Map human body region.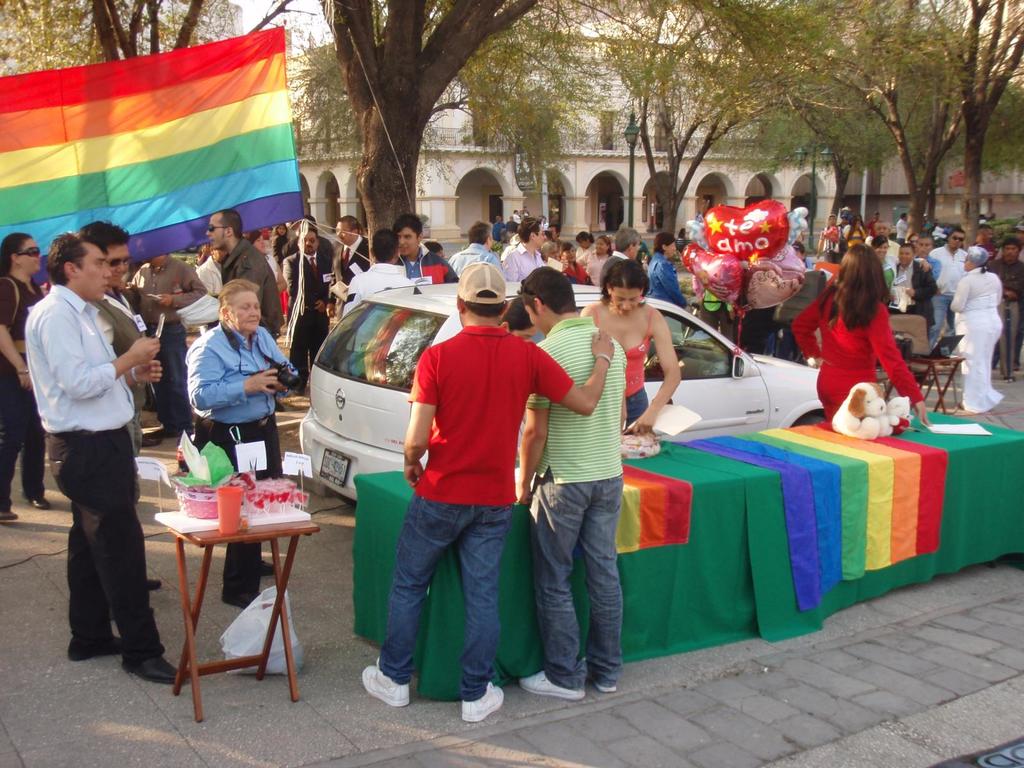
Mapped to <bbox>277, 224, 340, 385</bbox>.
